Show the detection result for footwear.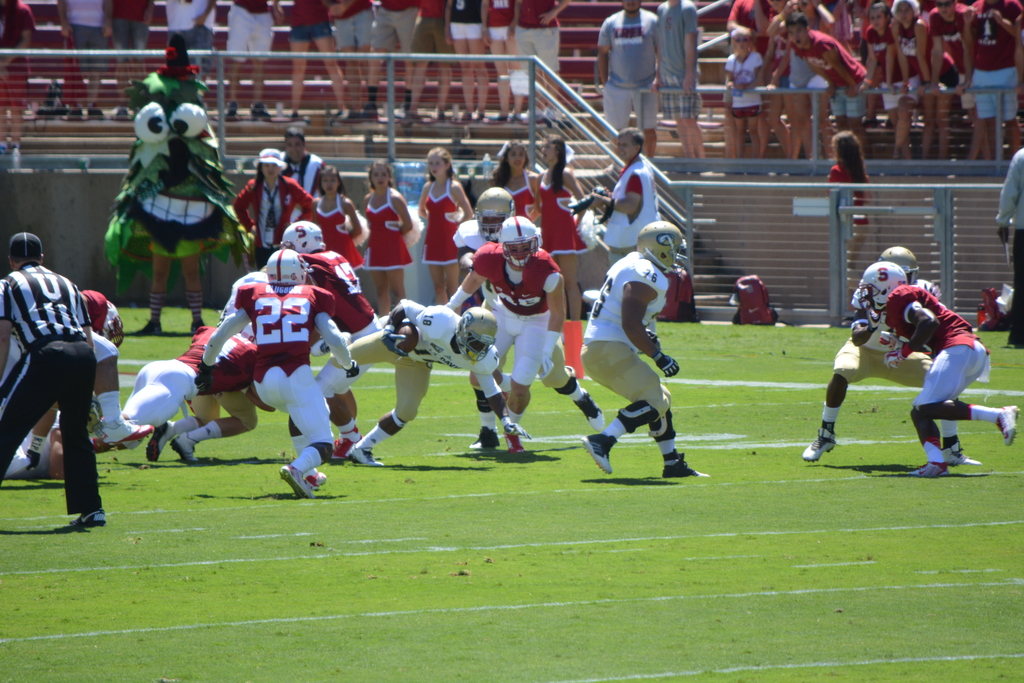
locate(25, 441, 42, 467).
